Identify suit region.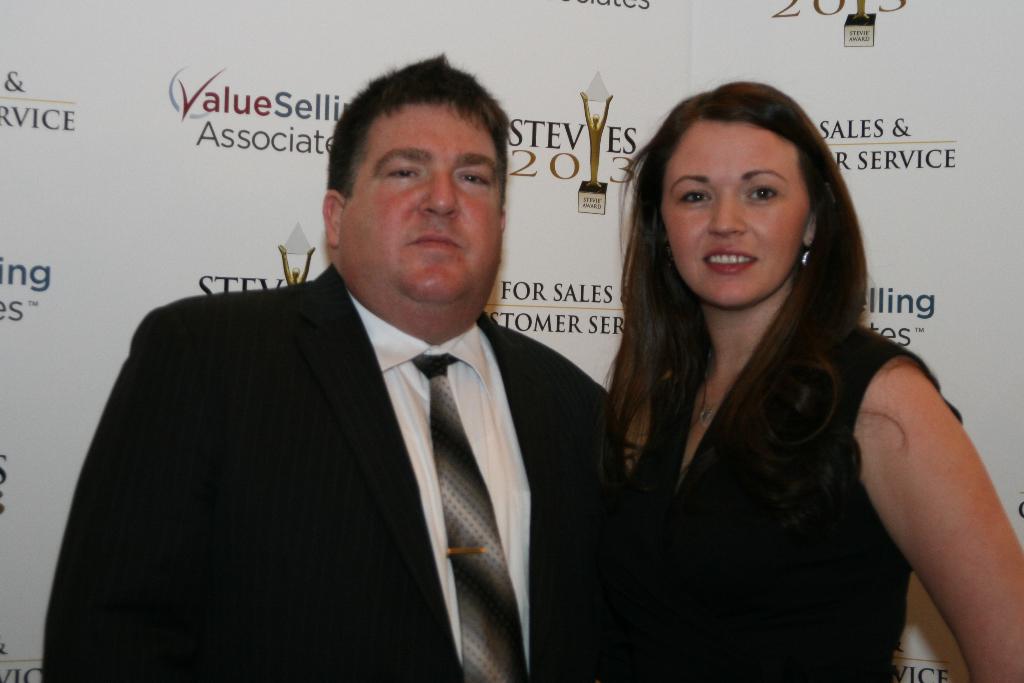
Region: box(69, 184, 598, 666).
